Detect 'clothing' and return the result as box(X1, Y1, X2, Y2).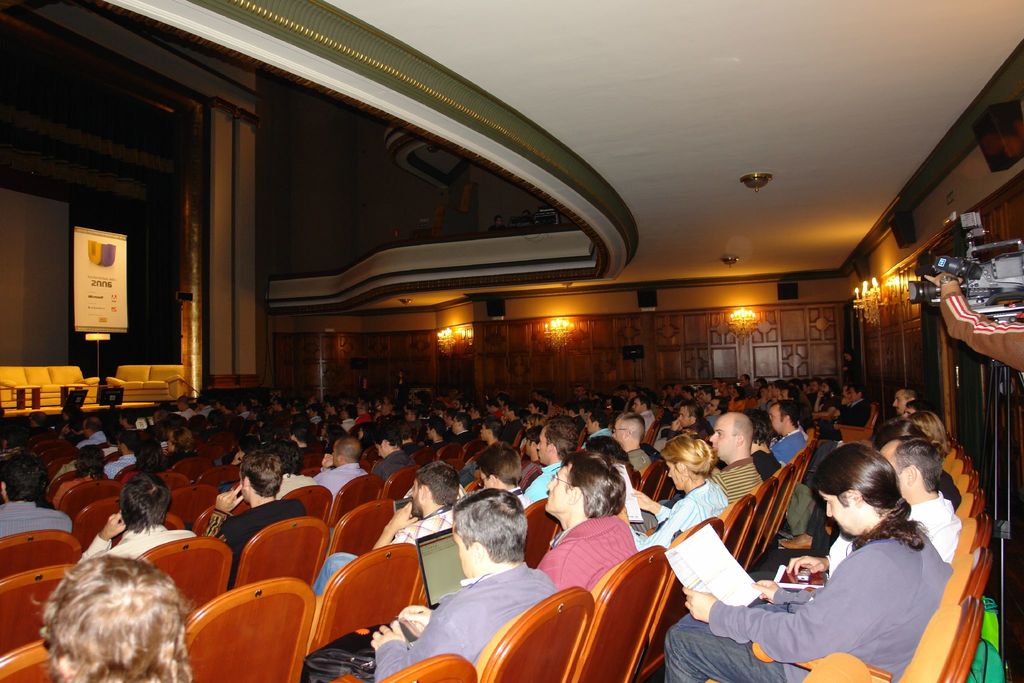
box(911, 492, 958, 559).
